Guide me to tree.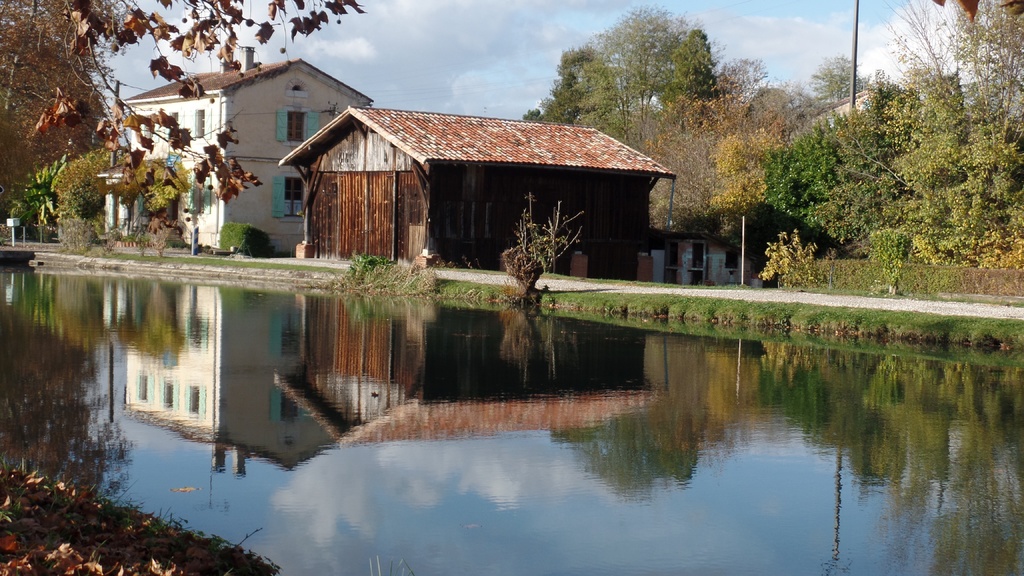
Guidance: select_region(523, 7, 765, 150).
